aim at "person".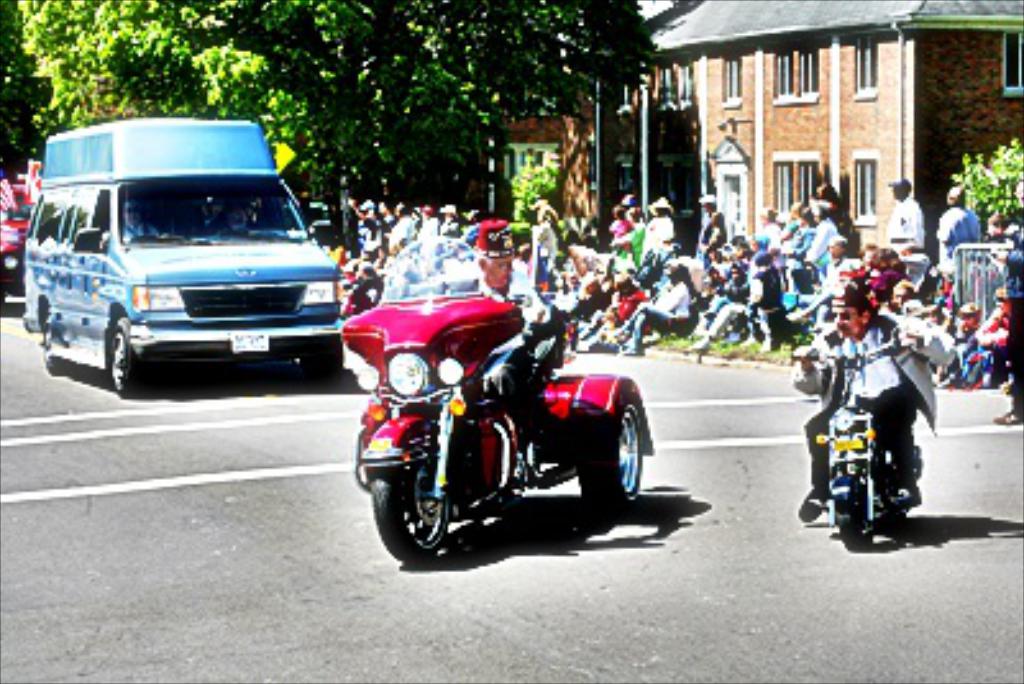
Aimed at <bbox>796, 269, 934, 548</bbox>.
